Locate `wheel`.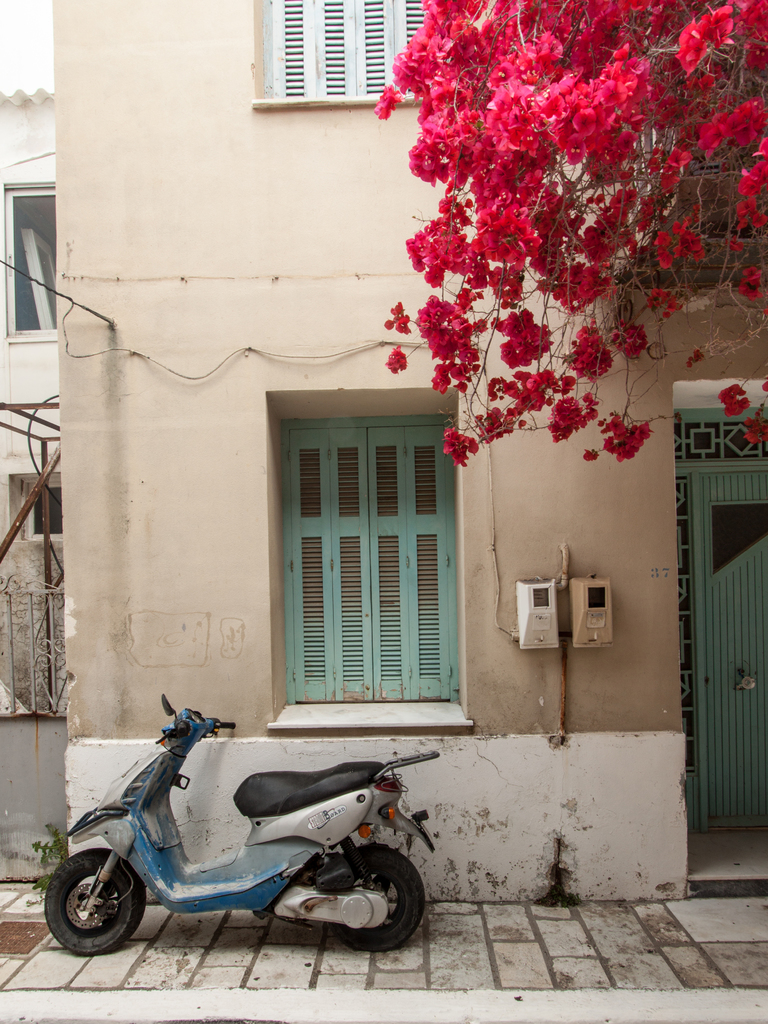
Bounding box: box=[43, 860, 139, 950].
